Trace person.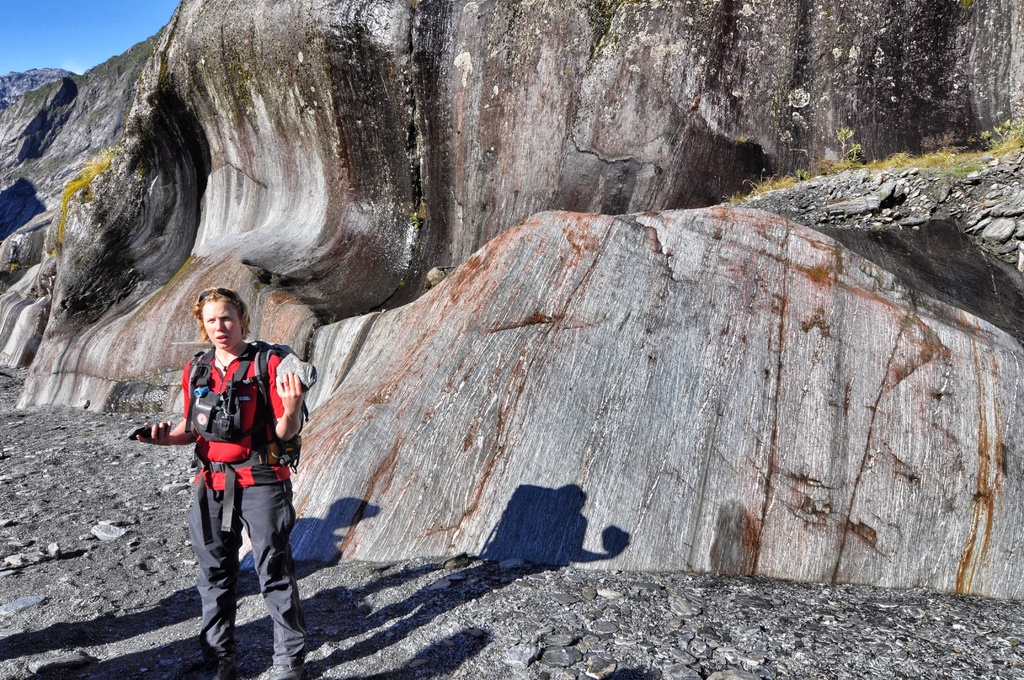
Traced to rect(127, 281, 313, 679).
